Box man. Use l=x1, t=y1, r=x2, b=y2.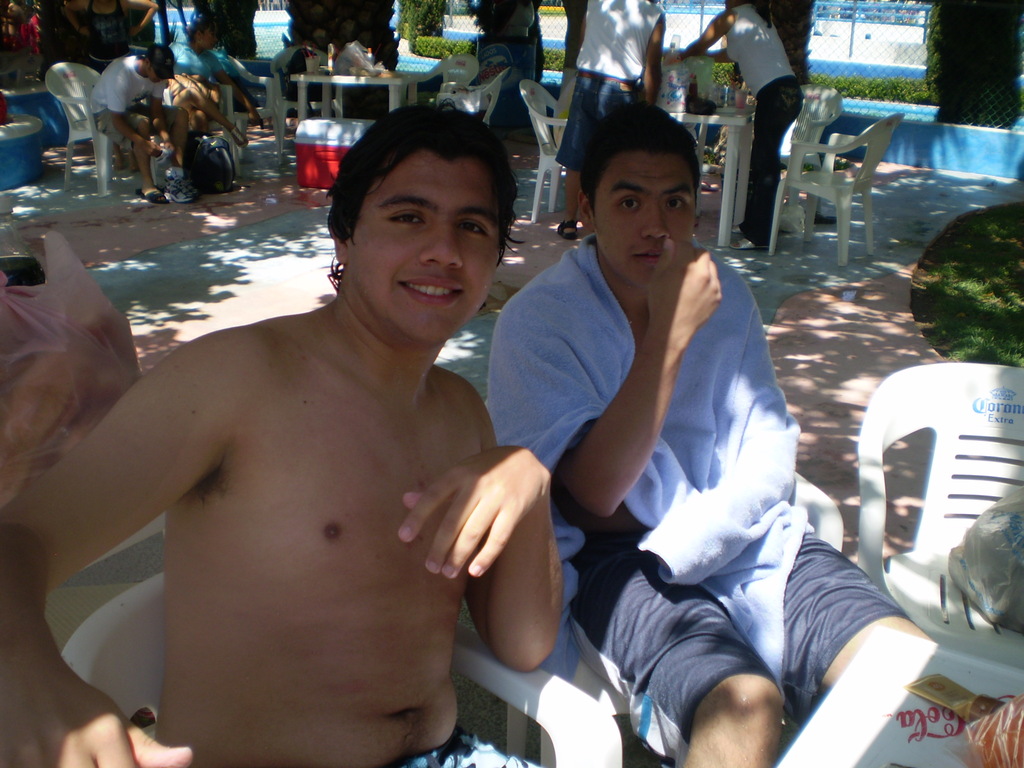
l=329, t=26, r=385, b=88.
